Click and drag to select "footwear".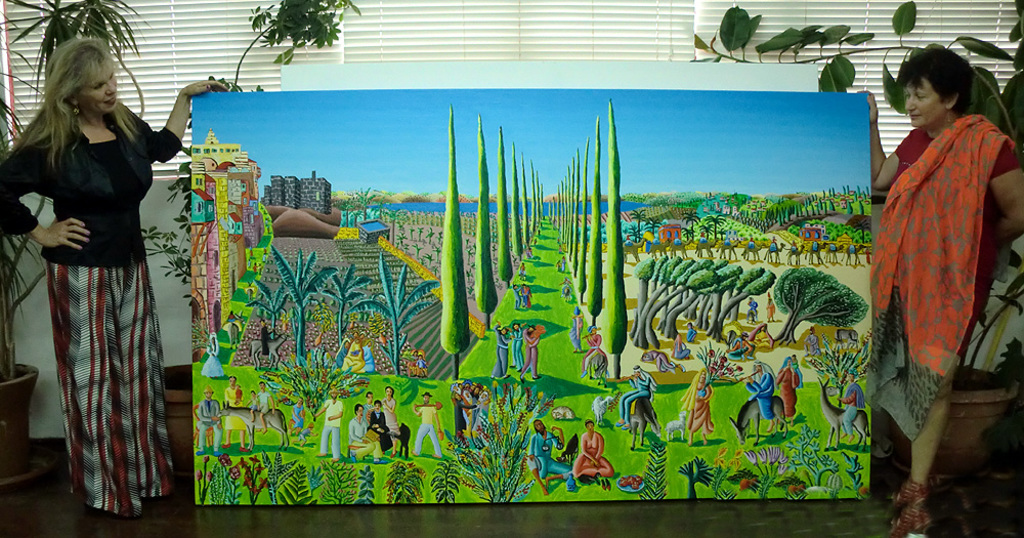
Selection: (318, 452, 324, 456).
